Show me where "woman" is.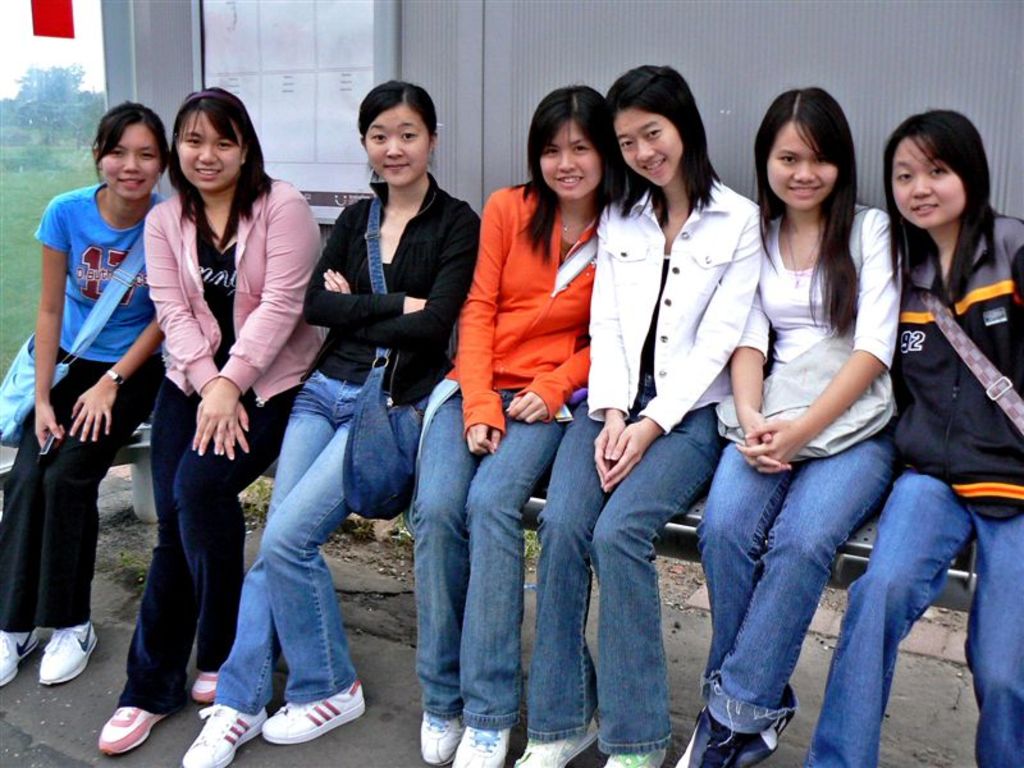
"woman" is at <region>512, 64, 769, 767</region>.
